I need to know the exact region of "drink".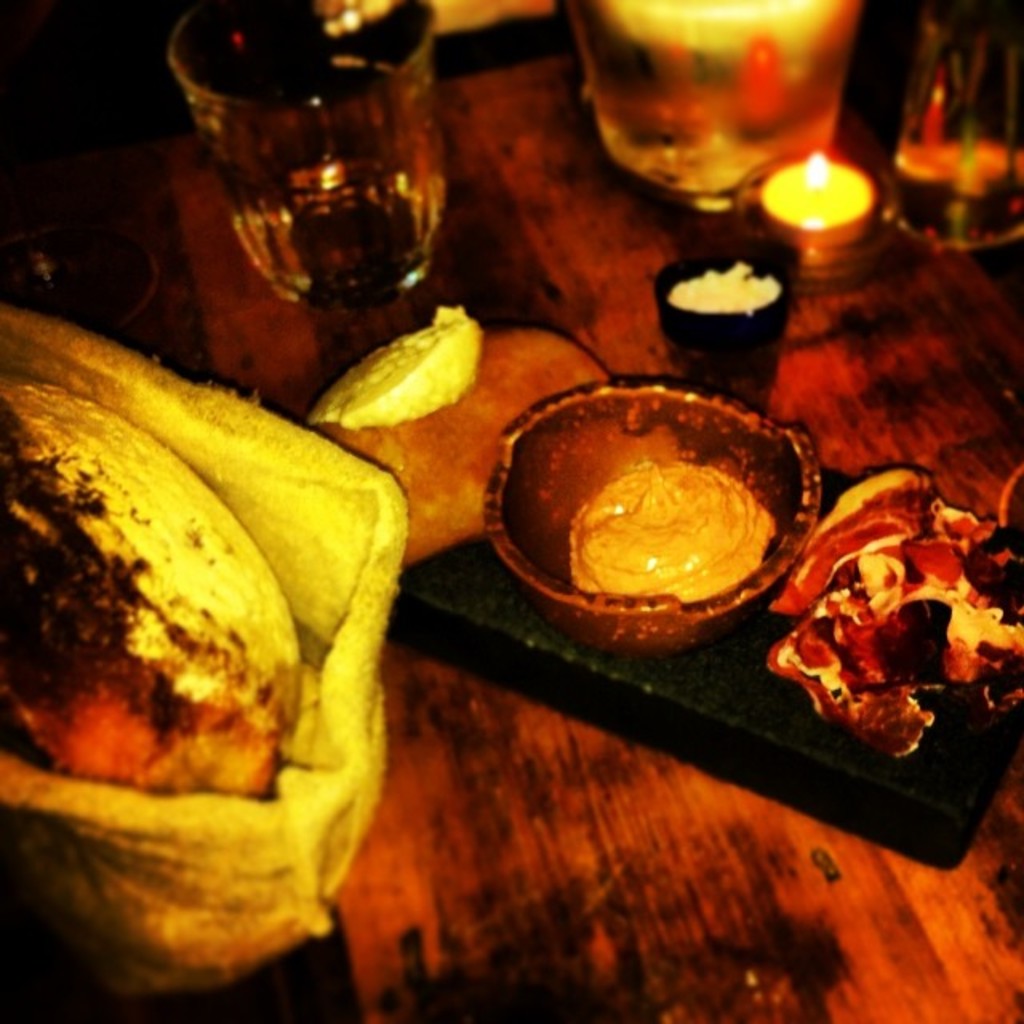
Region: box(565, 0, 856, 186).
